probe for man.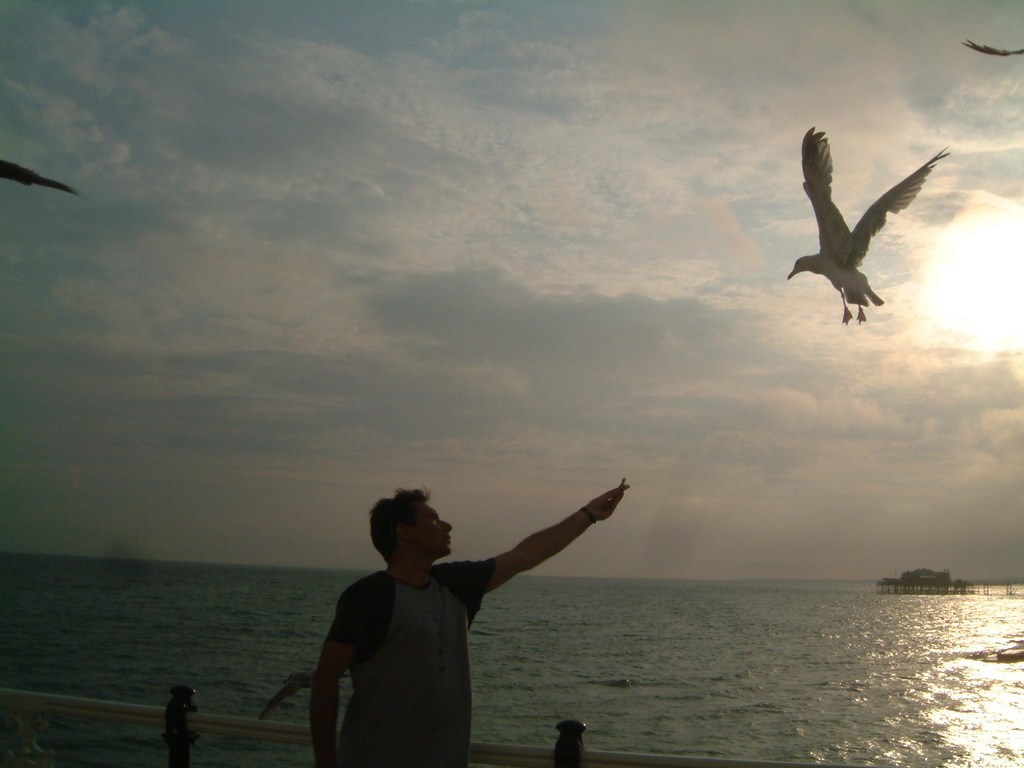
Probe result: box=[299, 467, 616, 753].
